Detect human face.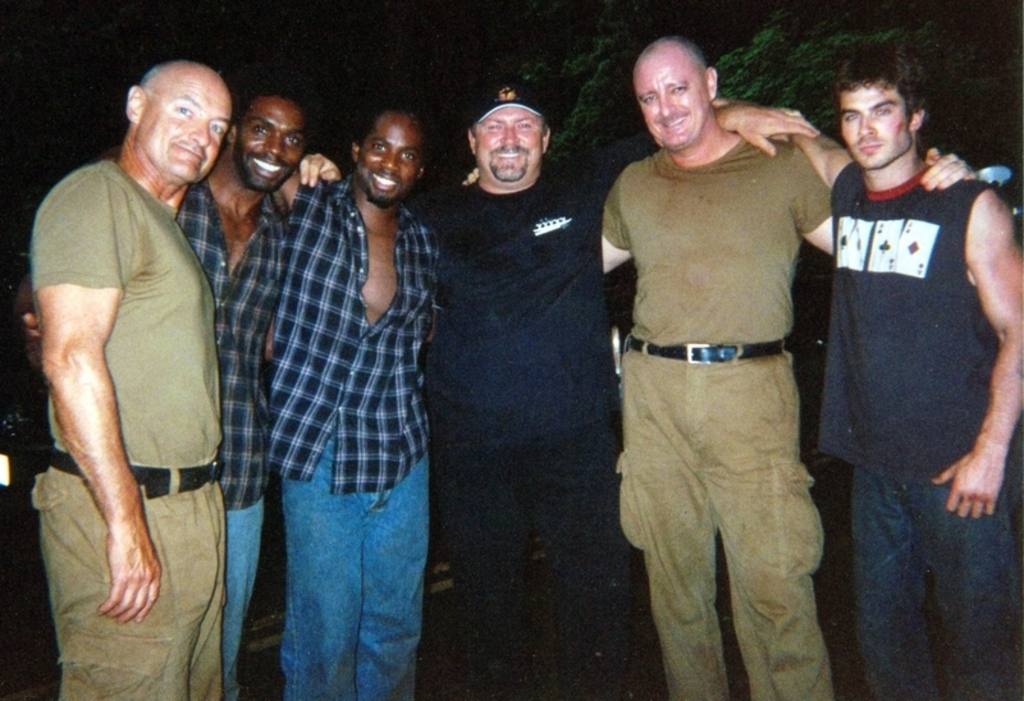
Detected at locate(361, 114, 416, 215).
